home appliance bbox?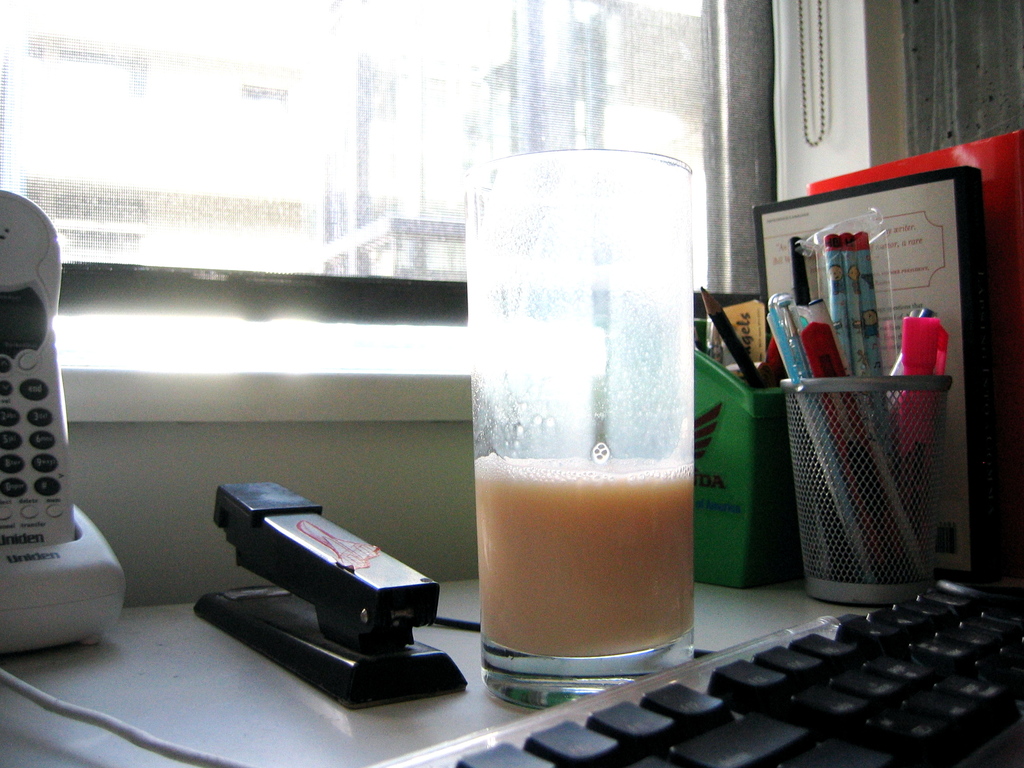
[x1=0, y1=187, x2=130, y2=655]
